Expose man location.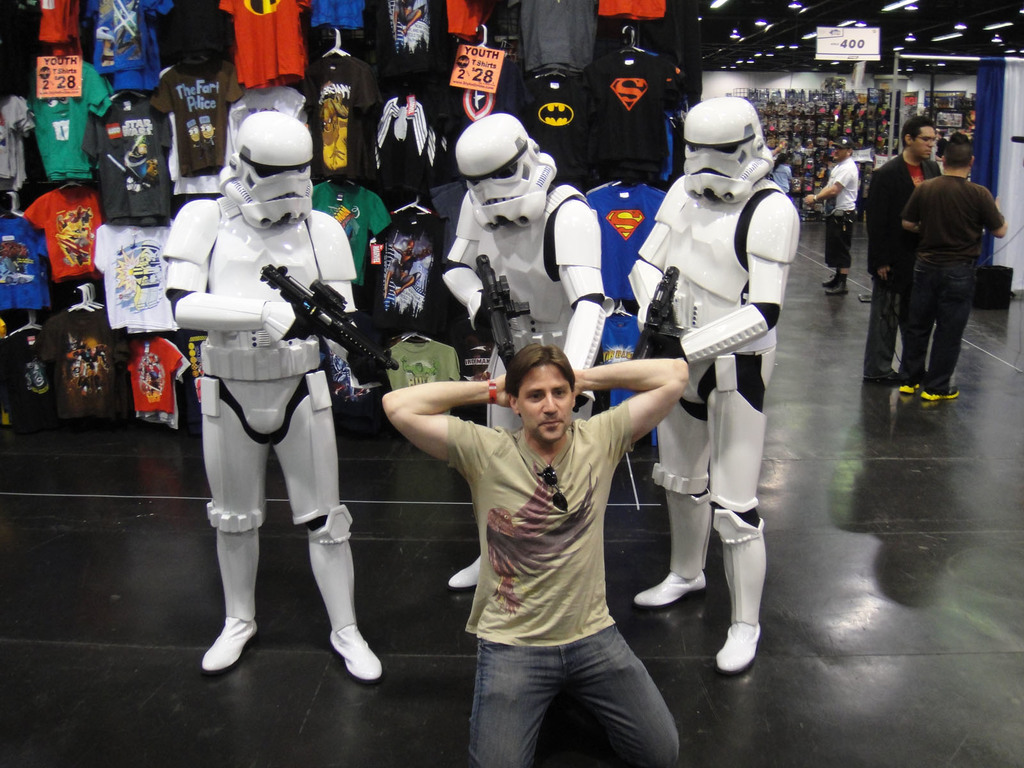
Exposed at <box>374,341,710,767</box>.
